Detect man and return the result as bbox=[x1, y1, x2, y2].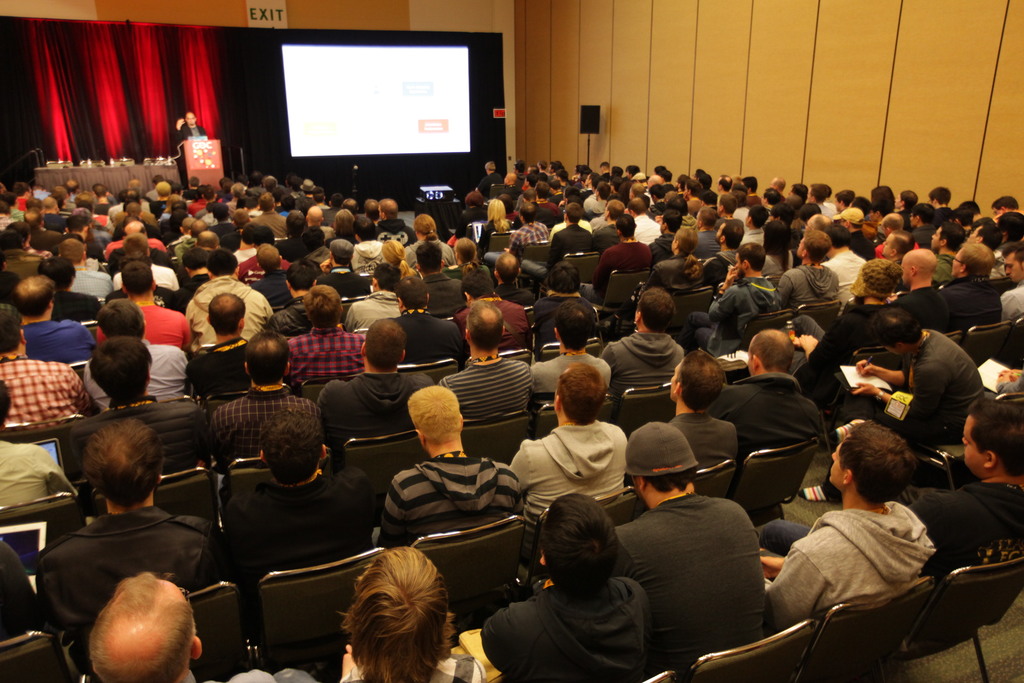
bbox=[414, 240, 465, 319].
